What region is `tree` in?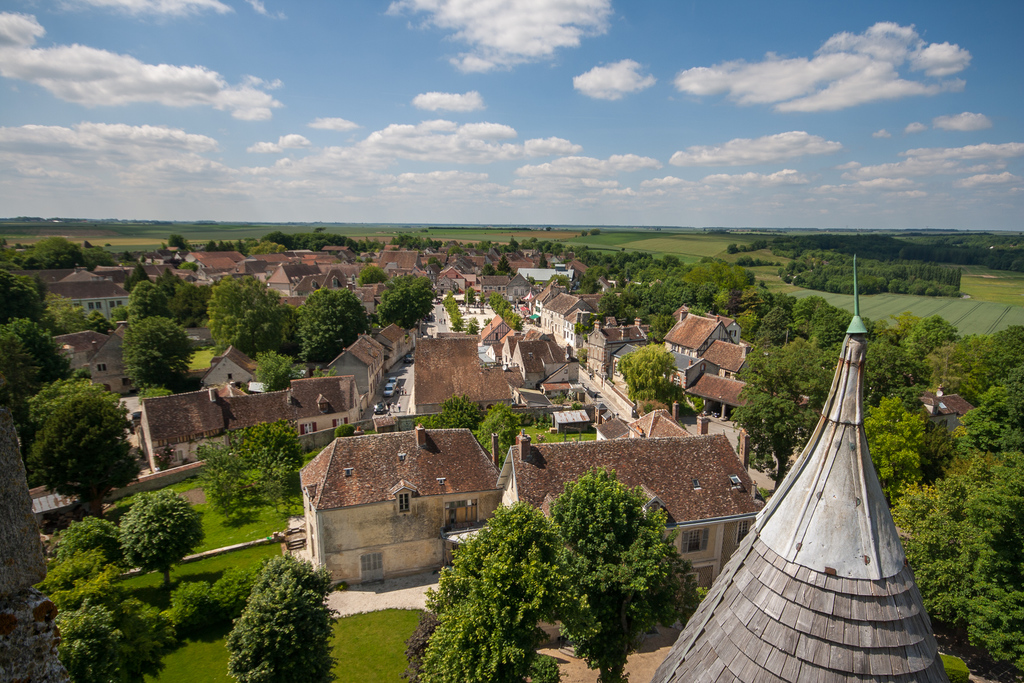
locate(619, 344, 684, 407).
